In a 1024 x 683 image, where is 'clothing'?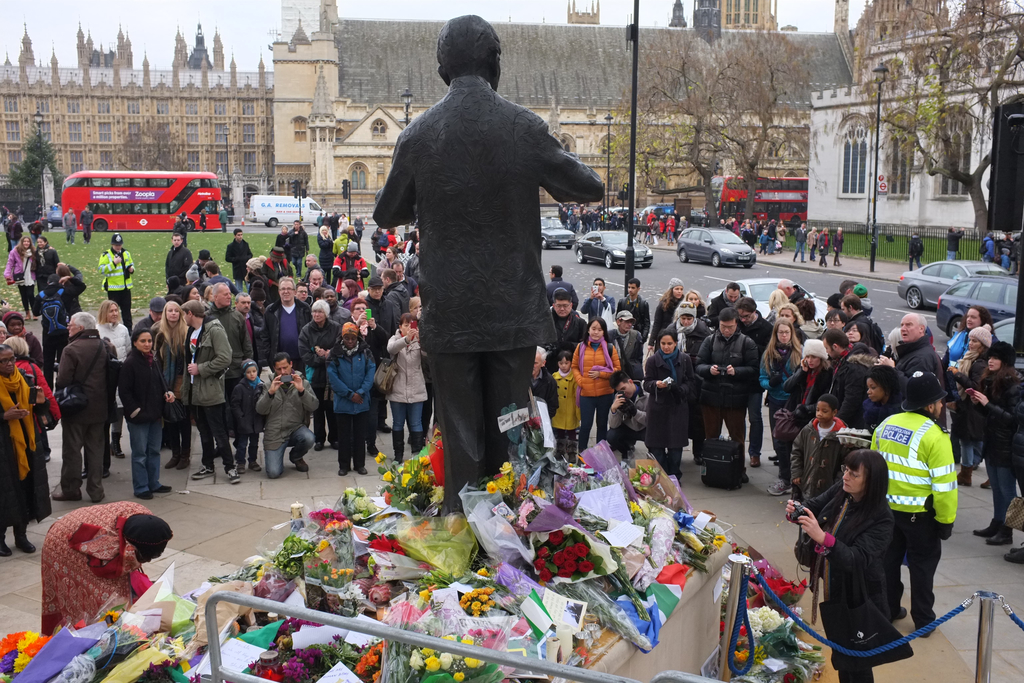
box=[218, 304, 259, 390].
